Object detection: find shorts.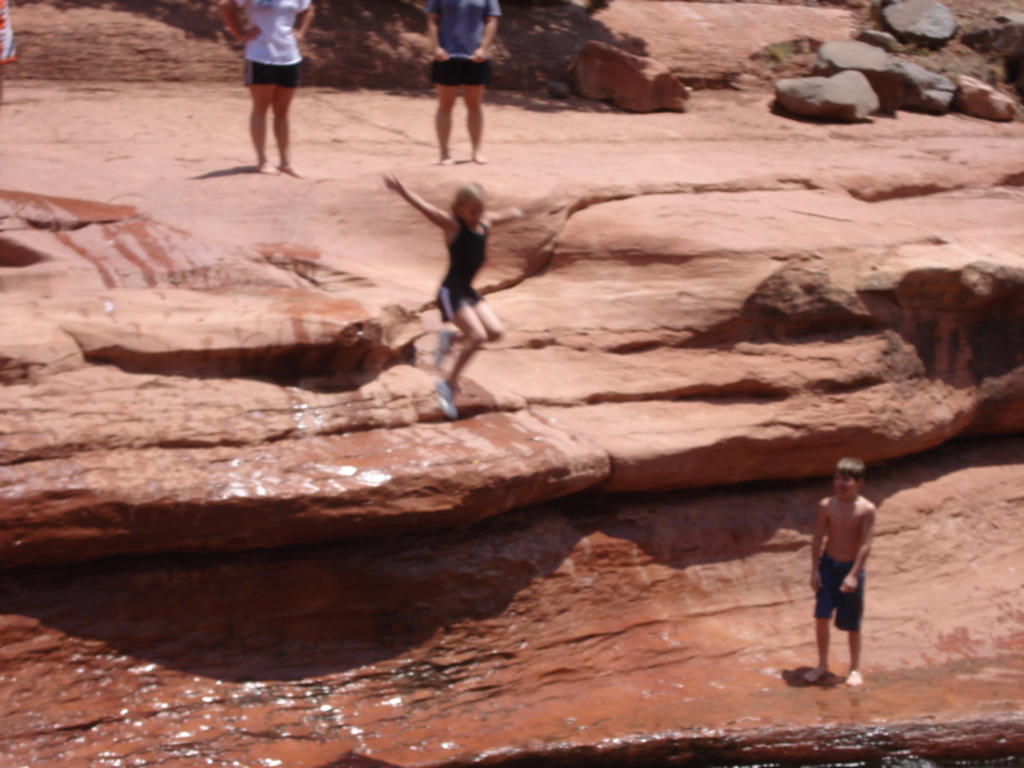
crop(433, 285, 481, 323).
